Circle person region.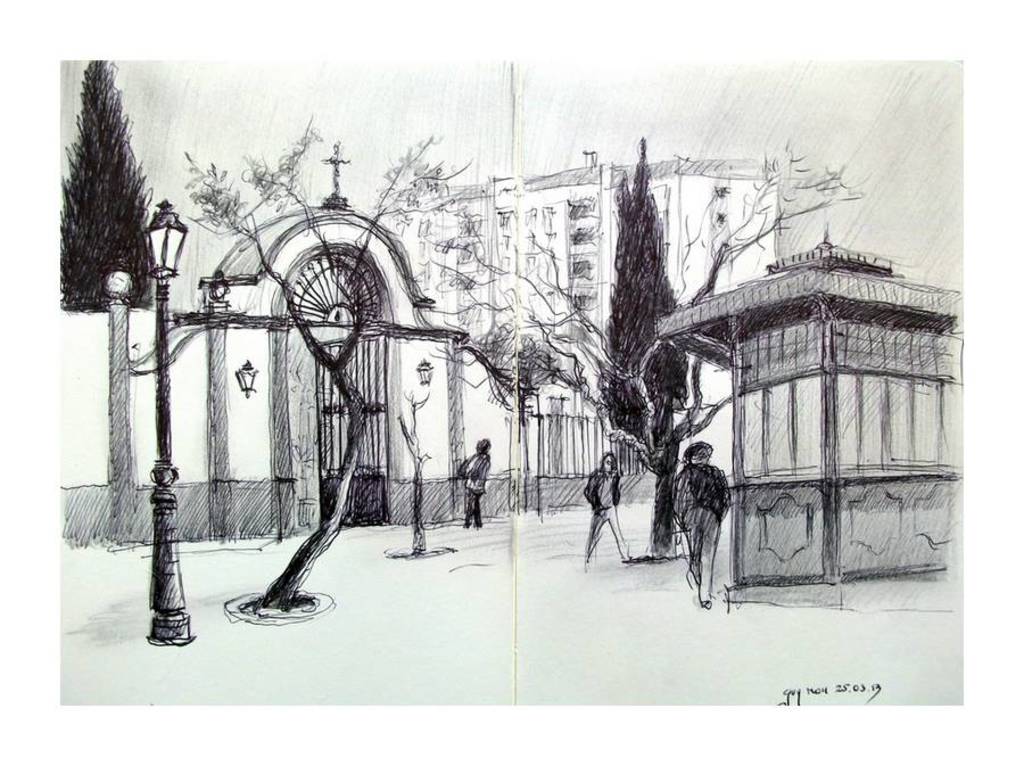
Region: 453/426/489/525.
